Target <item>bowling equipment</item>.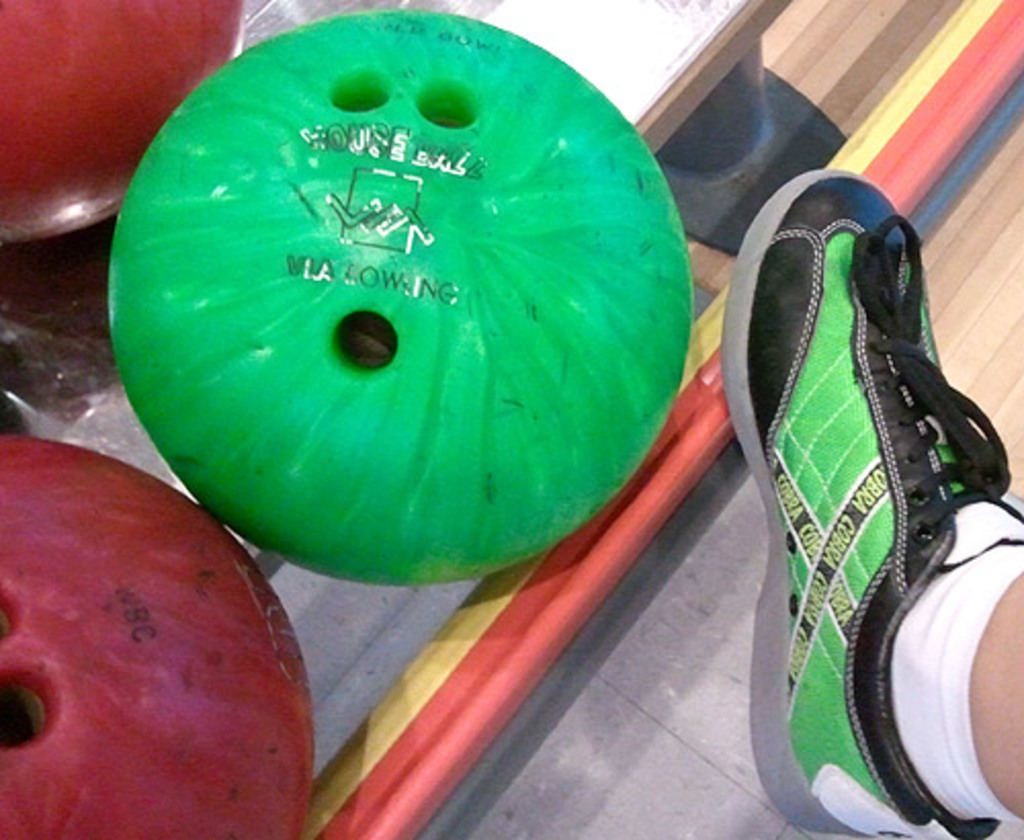
Target region: {"left": 6, "top": 422, "right": 301, "bottom": 836}.
